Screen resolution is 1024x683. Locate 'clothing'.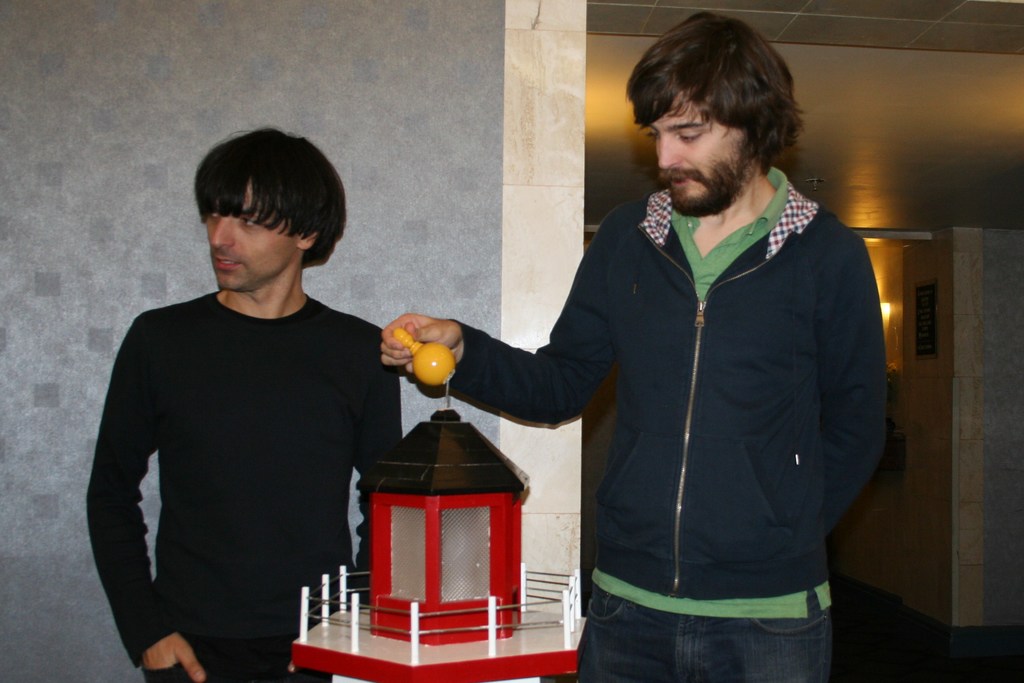
bbox(82, 287, 405, 682).
